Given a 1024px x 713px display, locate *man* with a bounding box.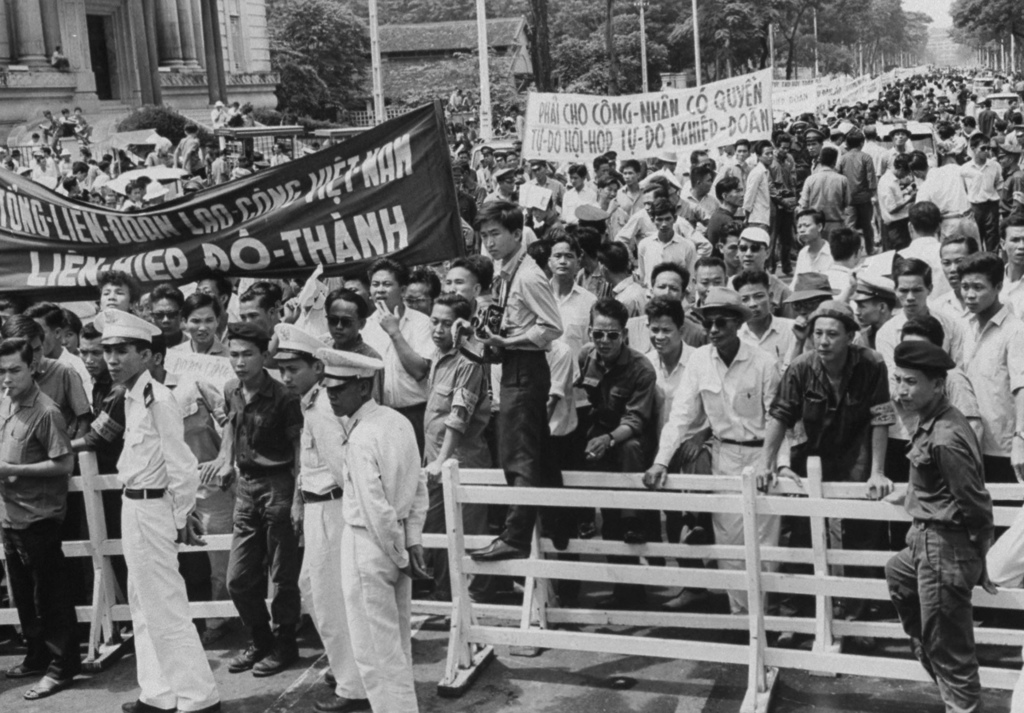
Located: box(570, 180, 631, 242).
